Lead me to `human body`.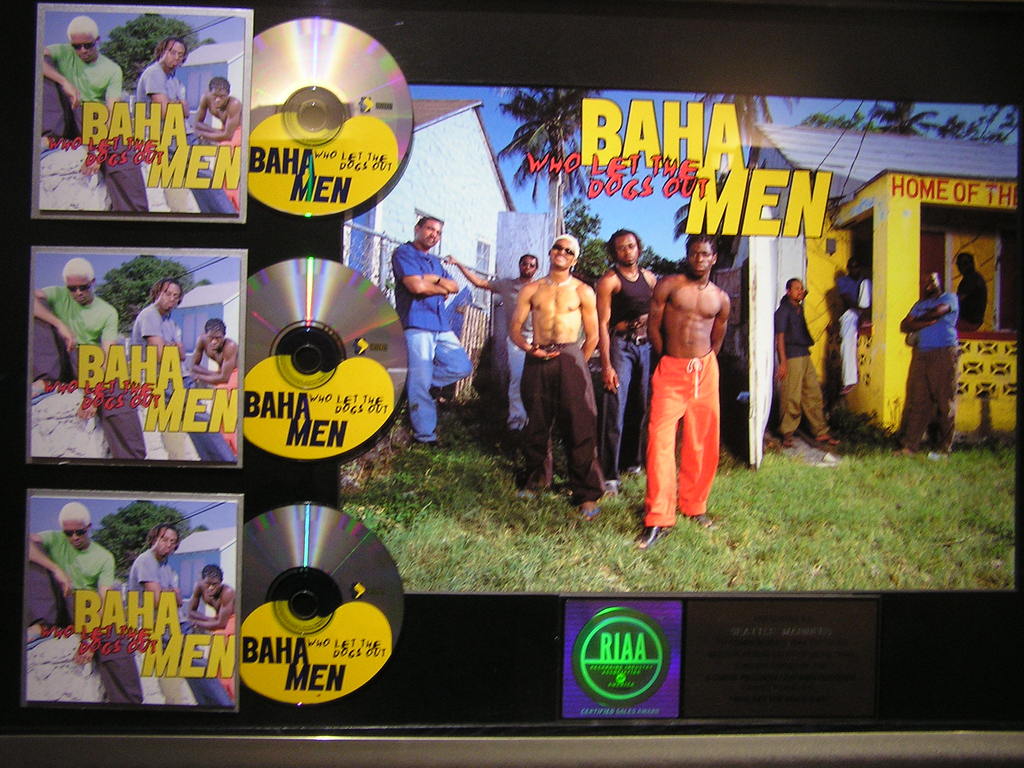
Lead to (394, 221, 485, 454).
